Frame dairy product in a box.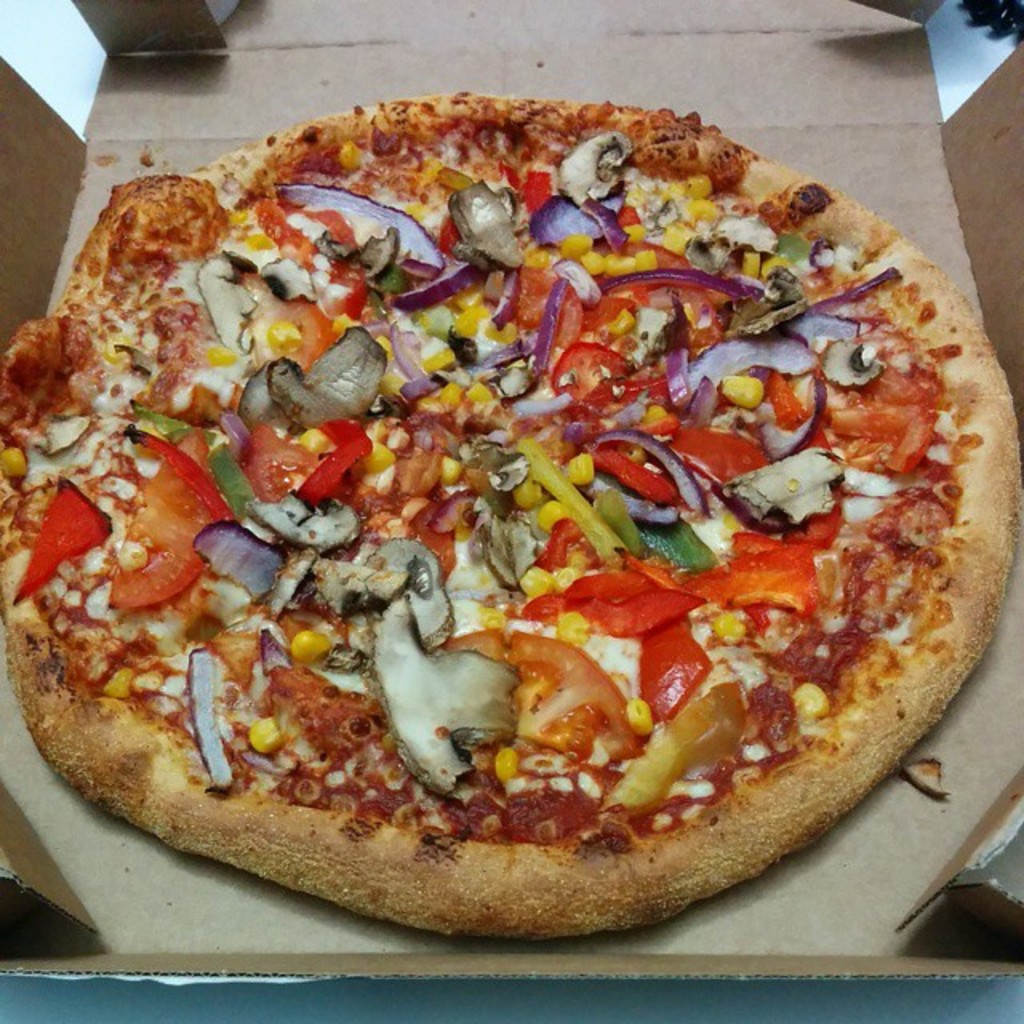
l=0, t=93, r=1022, b=939.
